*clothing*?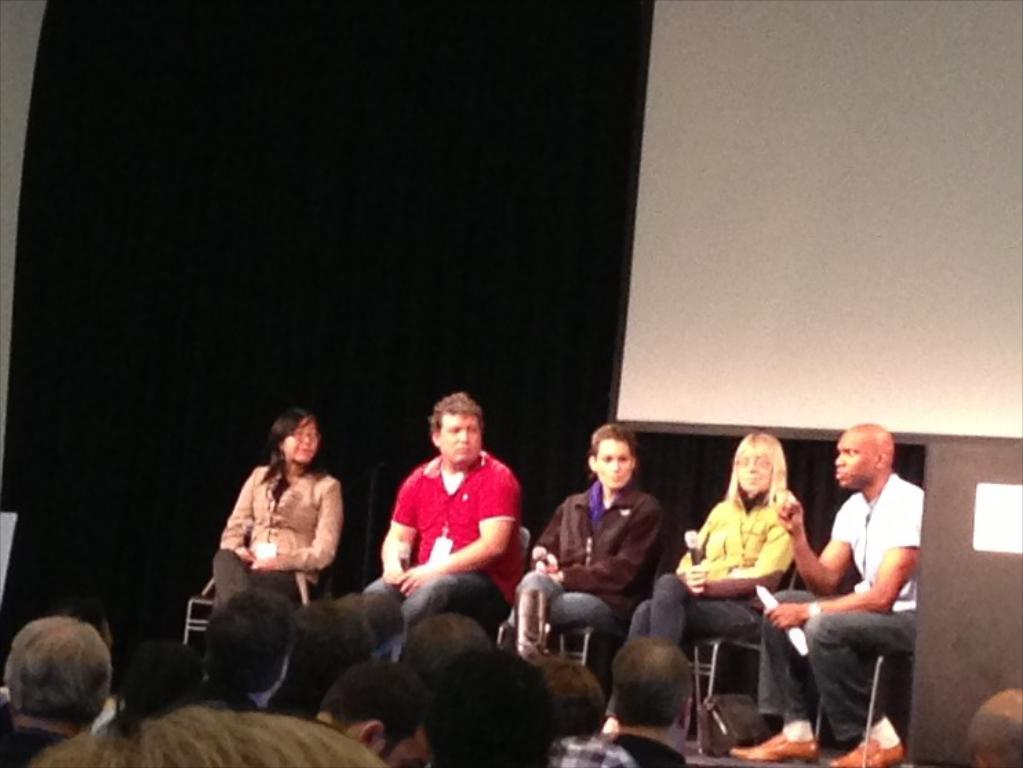
{"x1": 551, "y1": 734, "x2": 629, "y2": 767}
